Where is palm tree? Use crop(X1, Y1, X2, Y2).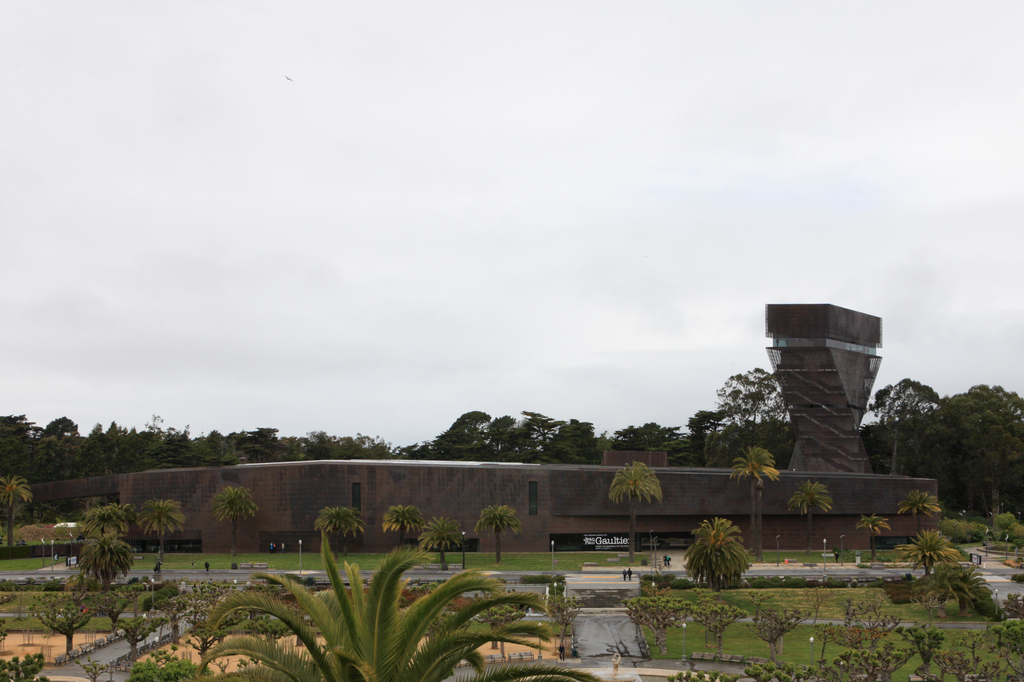
crop(142, 505, 182, 576).
